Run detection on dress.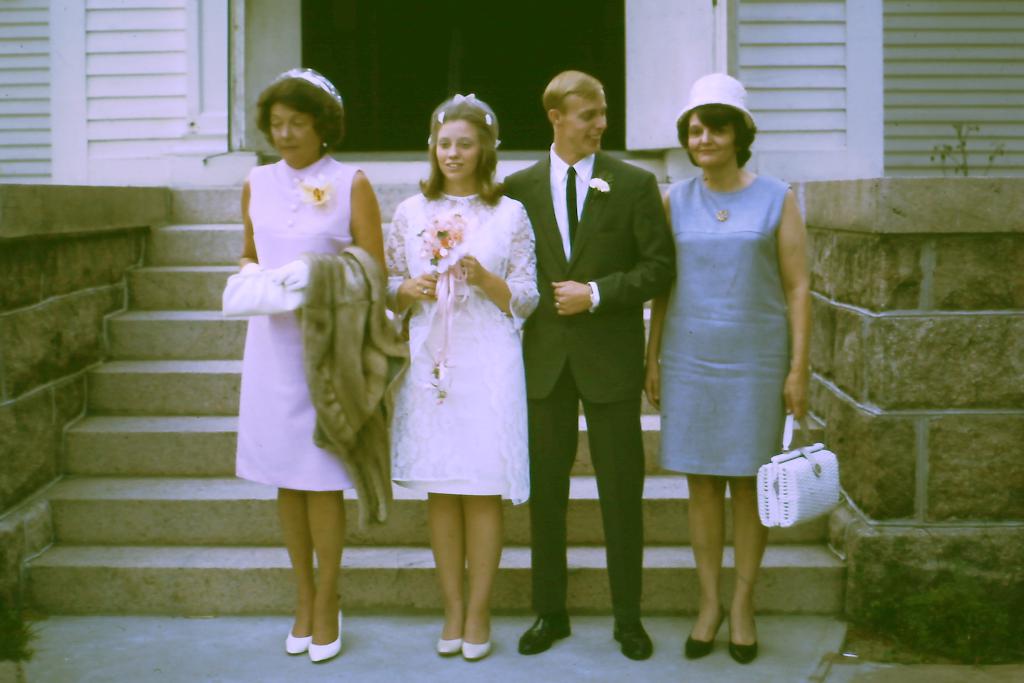
Result: <box>659,177,791,479</box>.
